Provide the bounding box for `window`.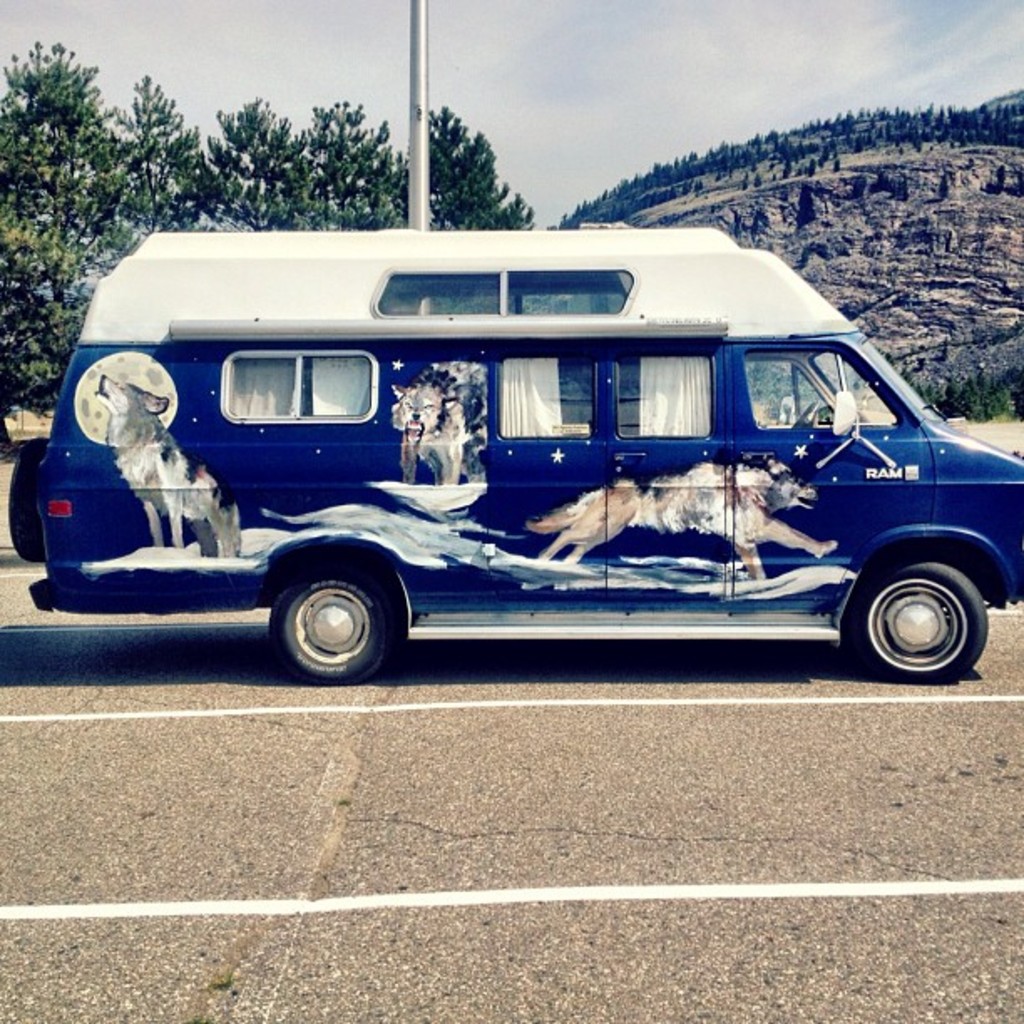
(left=616, top=356, right=709, bottom=433).
